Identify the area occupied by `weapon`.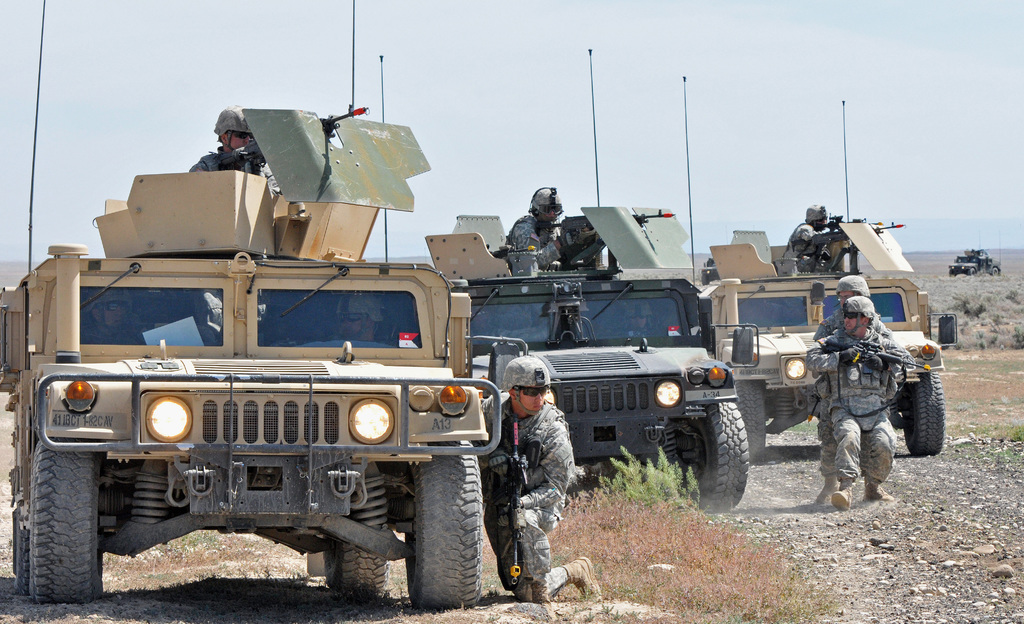
Area: 488,414,529,588.
